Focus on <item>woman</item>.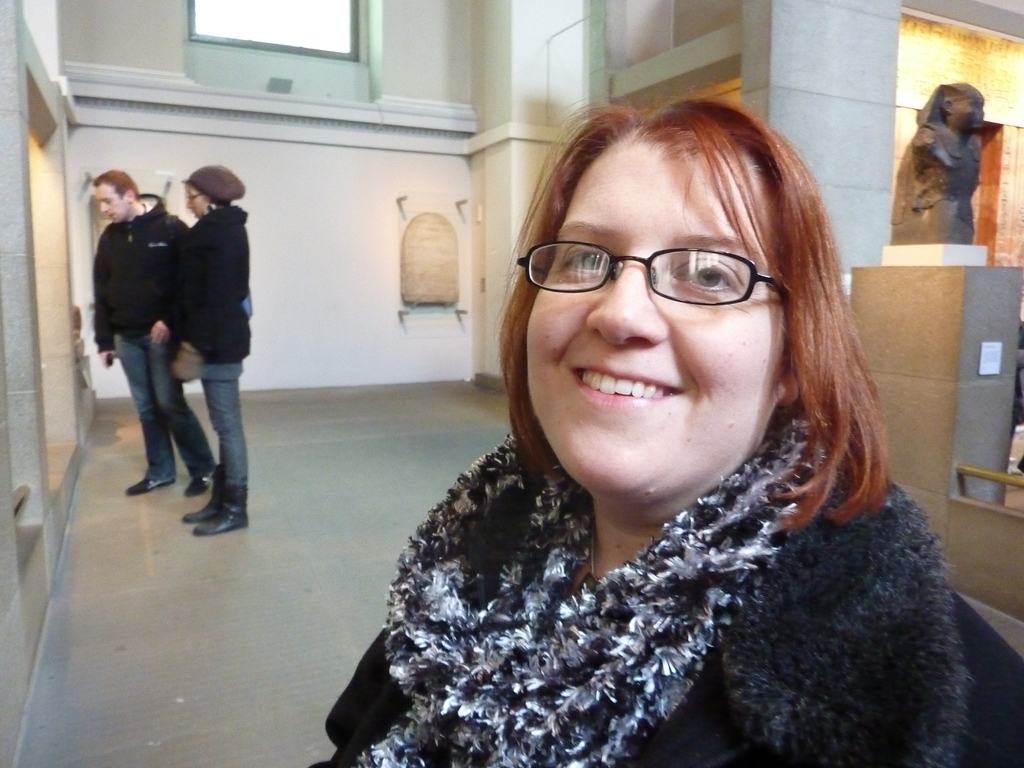
Focused at Rect(296, 89, 982, 767).
